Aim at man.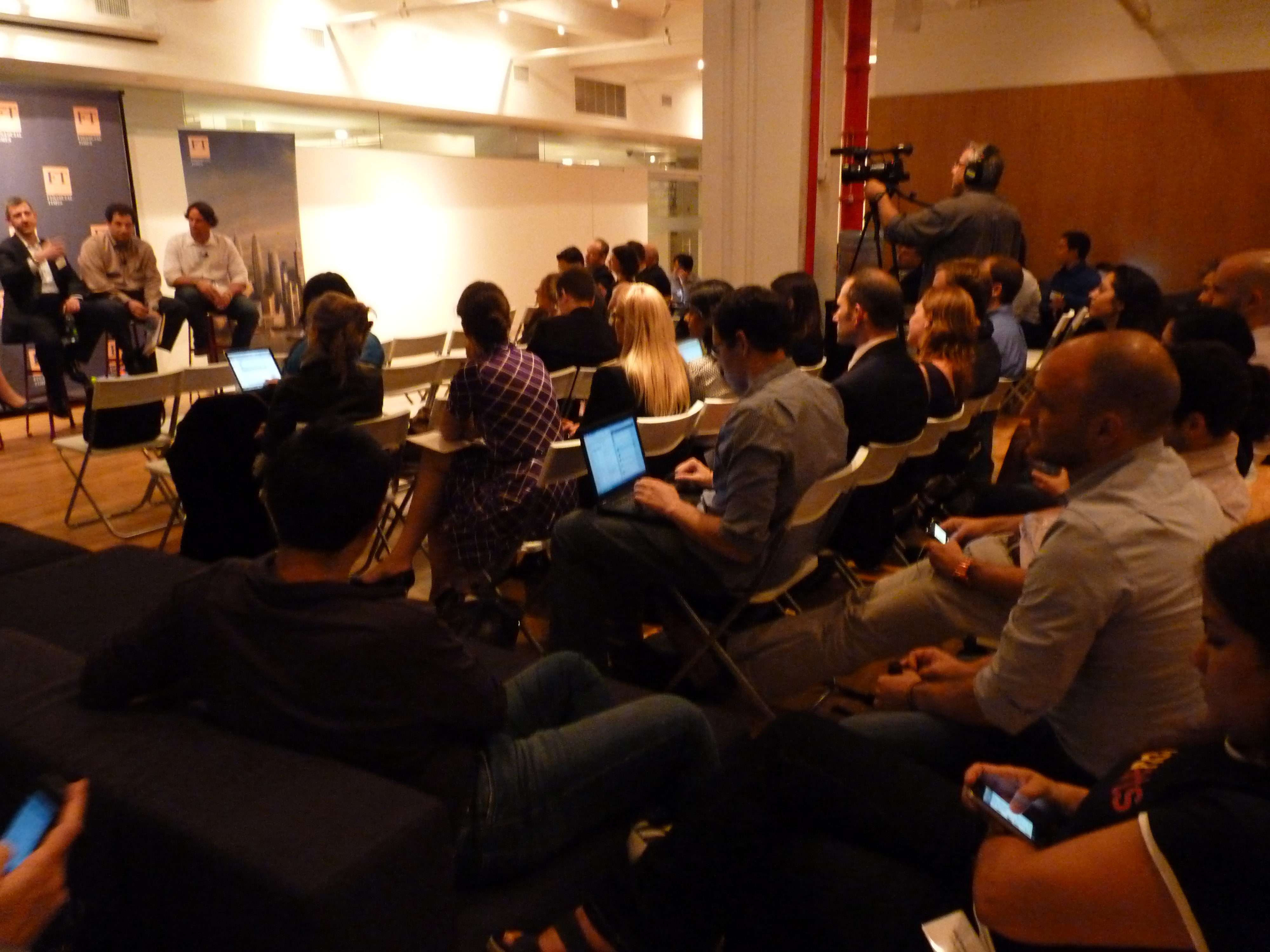
Aimed at box(0, 65, 32, 132).
